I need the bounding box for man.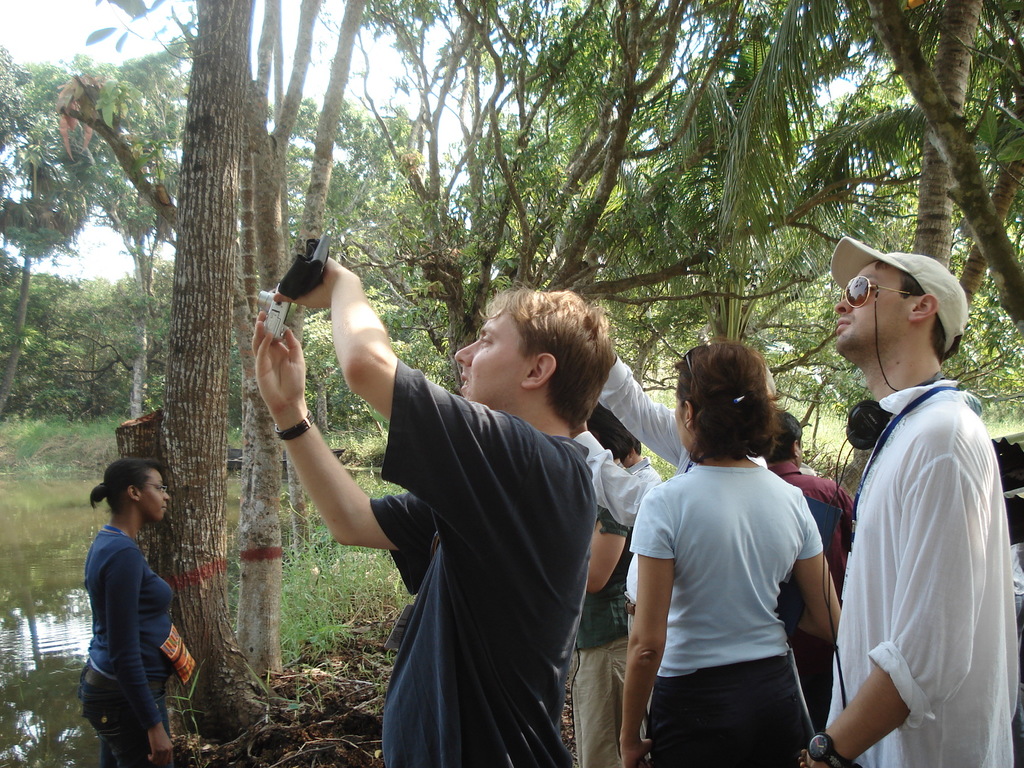
Here it is: [x1=248, y1=255, x2=615, y2=767].
